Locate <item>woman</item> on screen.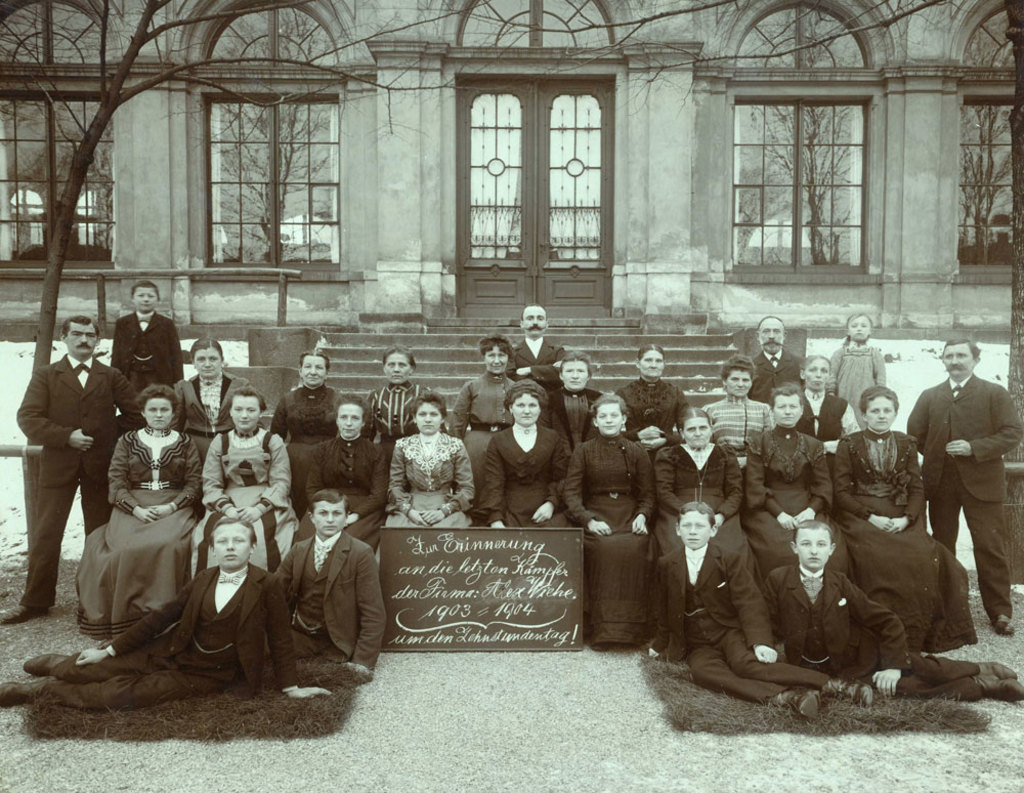
On screen at locate(305, 396, 388, 546).
